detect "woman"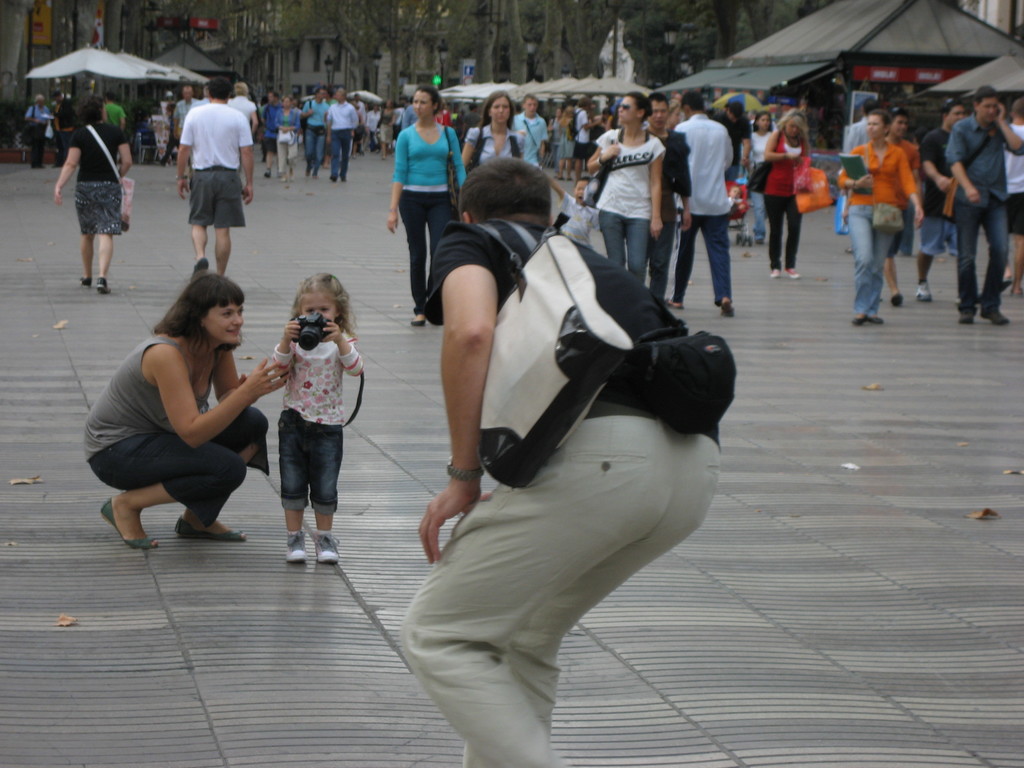
(left=275, top=101, right=296, bottom=184)
